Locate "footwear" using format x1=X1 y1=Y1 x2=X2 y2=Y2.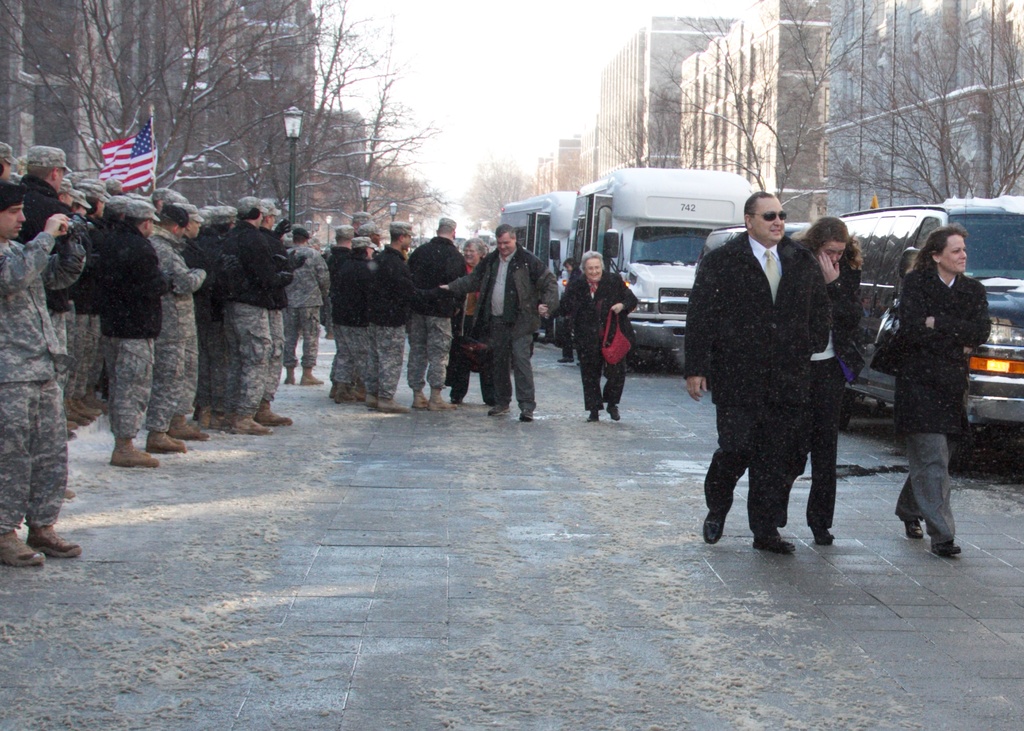
x1=66 y1=399 x2=90 y2=427.
